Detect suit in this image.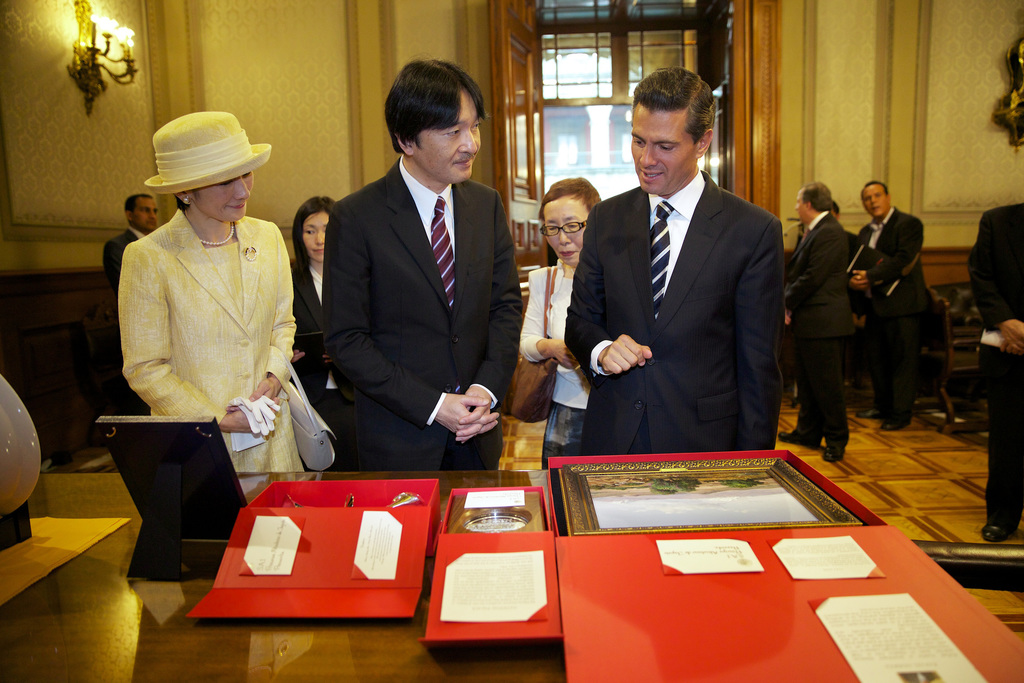
Detection: 795/207/850/459.
